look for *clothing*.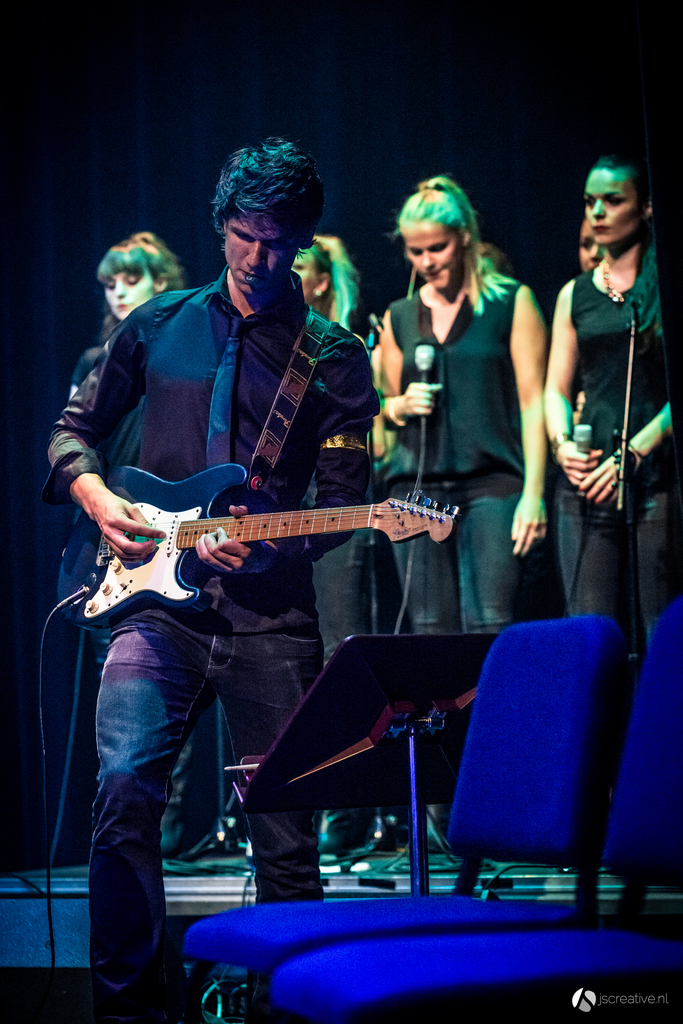
Found: 73:251:434:675.
